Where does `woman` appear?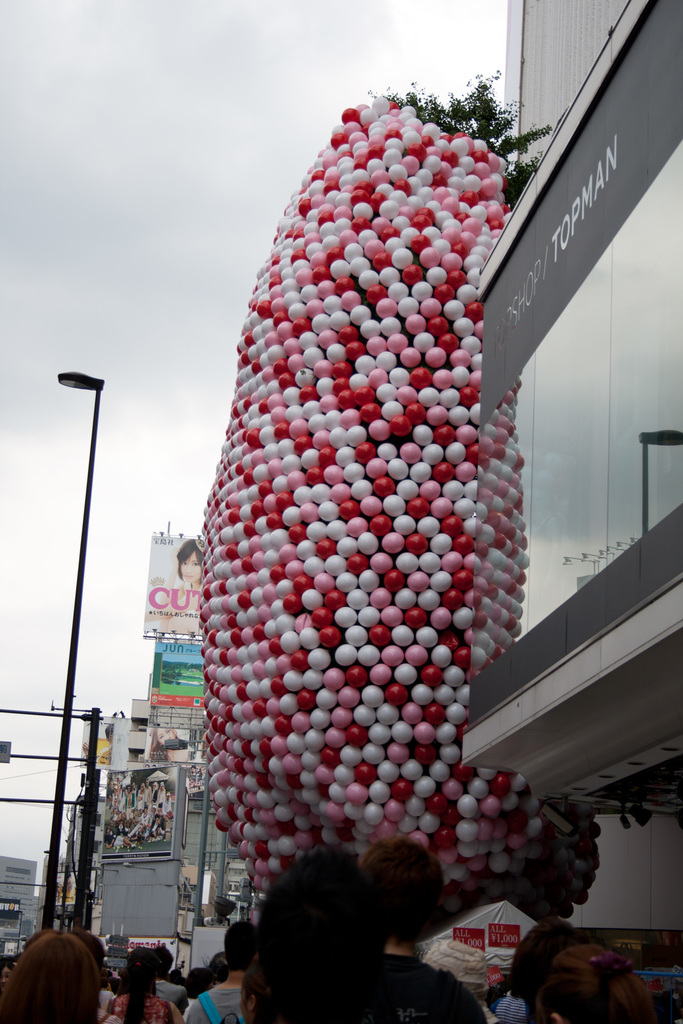
Appears at {"x1": 95, "y1": 946, "x2": 179, "y2": 1023}.
